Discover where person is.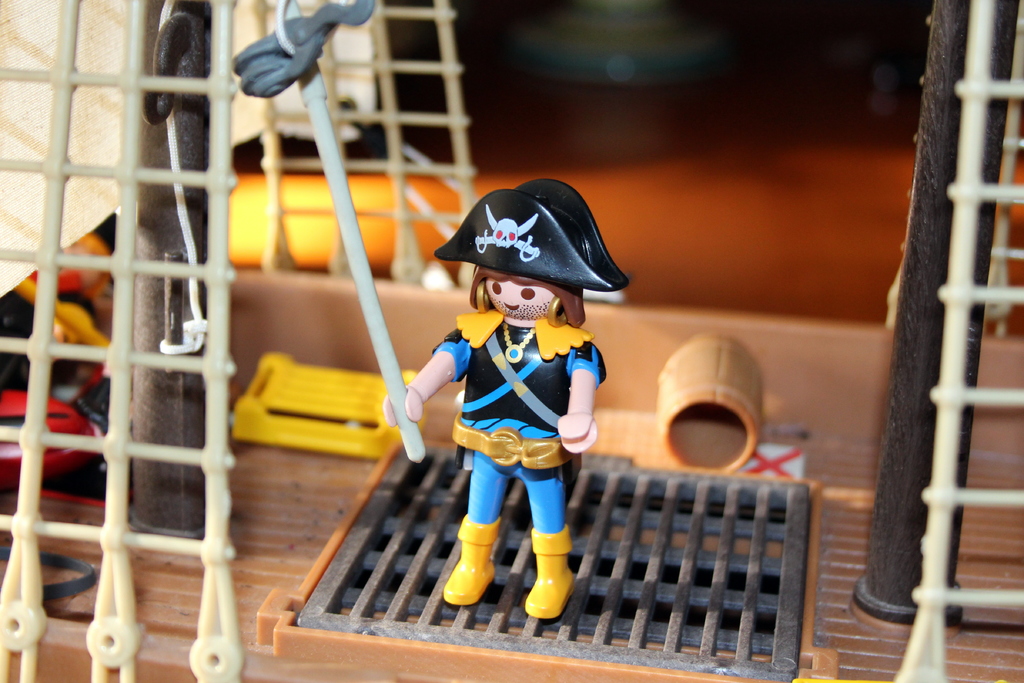
Discovered at l=383, t=171, r=633, b=627.
